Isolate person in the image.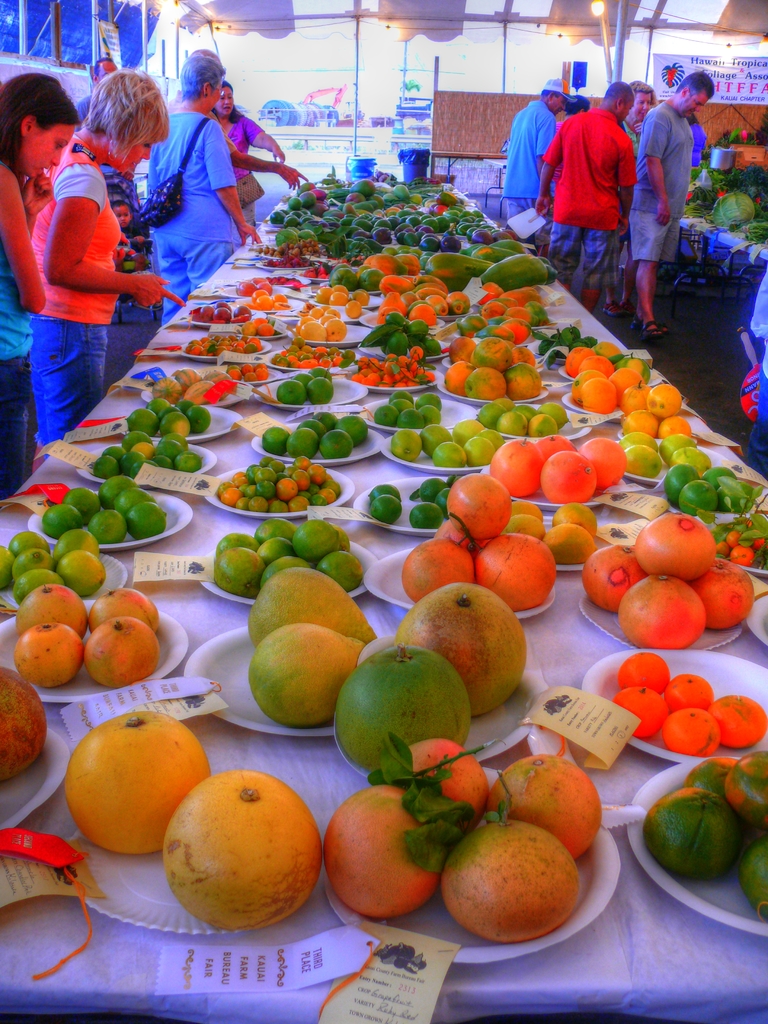
Isolated region: l=536, t=80, r=641, b=320.
